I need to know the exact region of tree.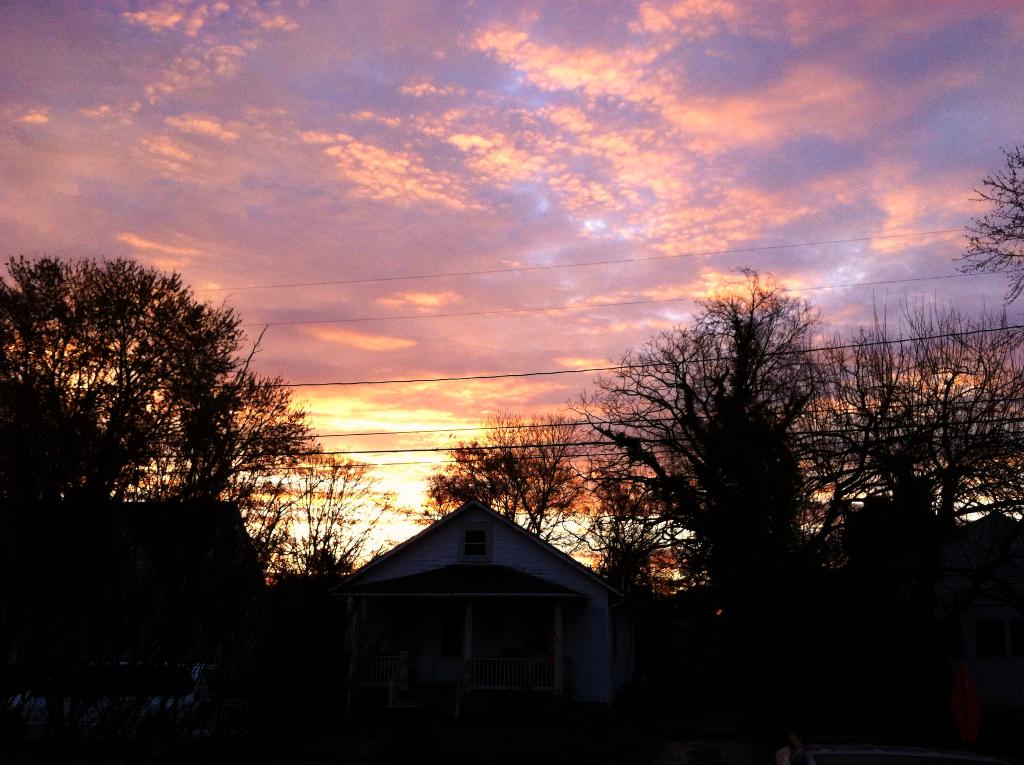
Region: box(411, 404, 574, 543).
